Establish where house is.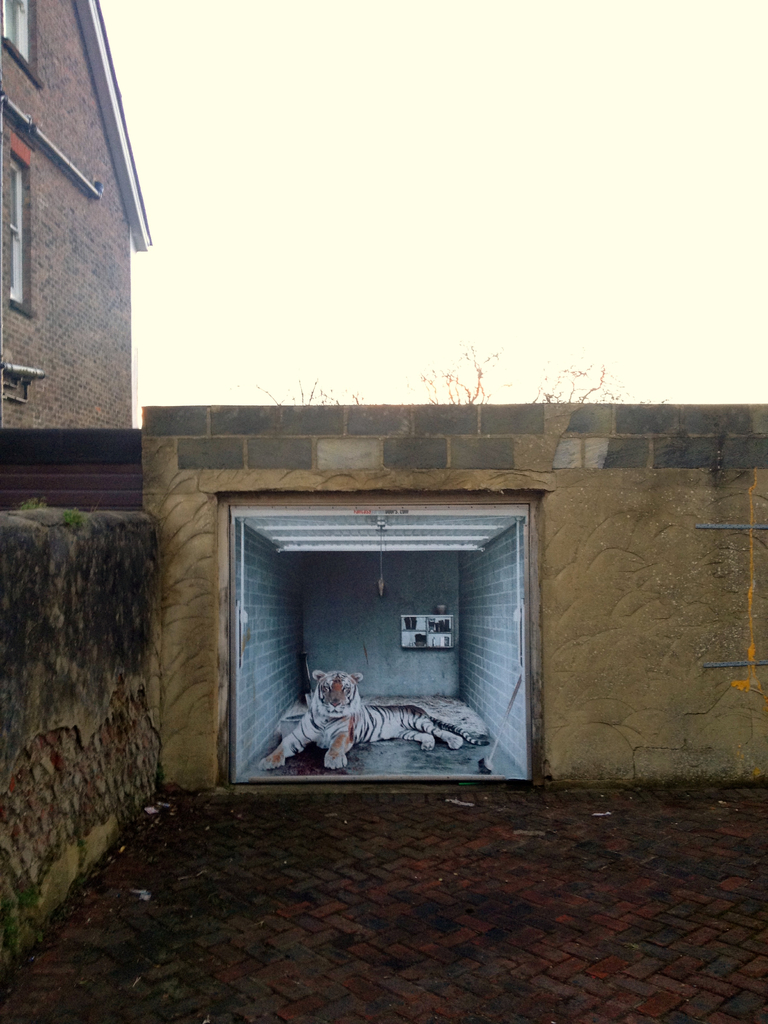
Established at 0/0/156/437.
